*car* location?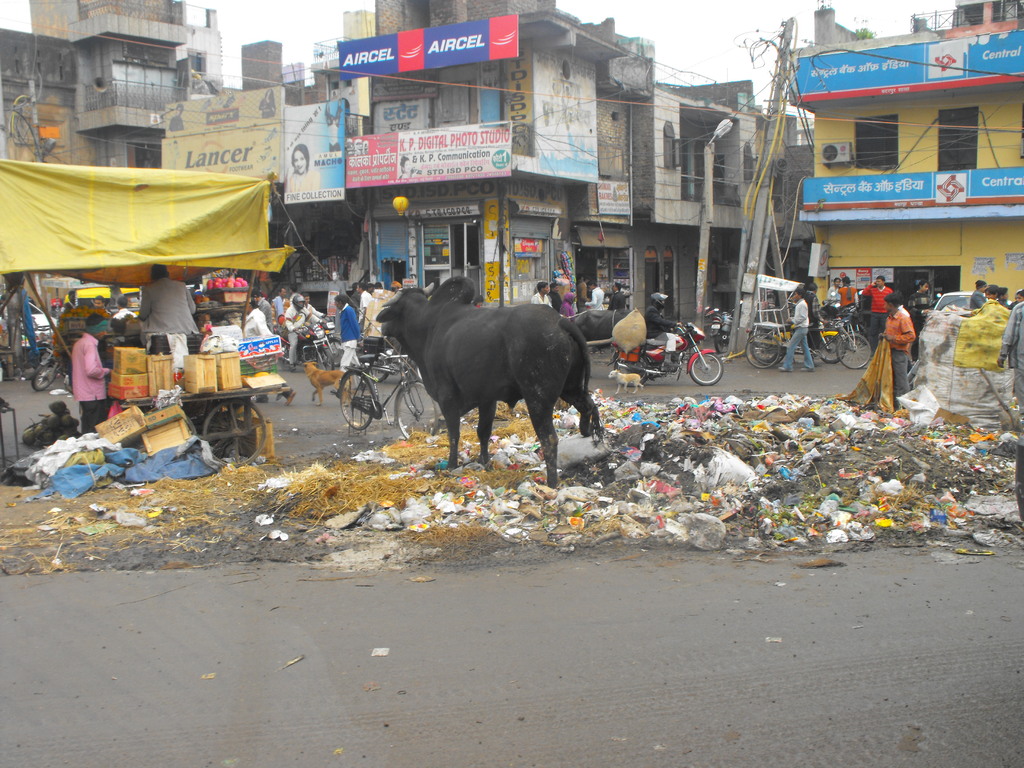
[0, 300, 60, 351]
